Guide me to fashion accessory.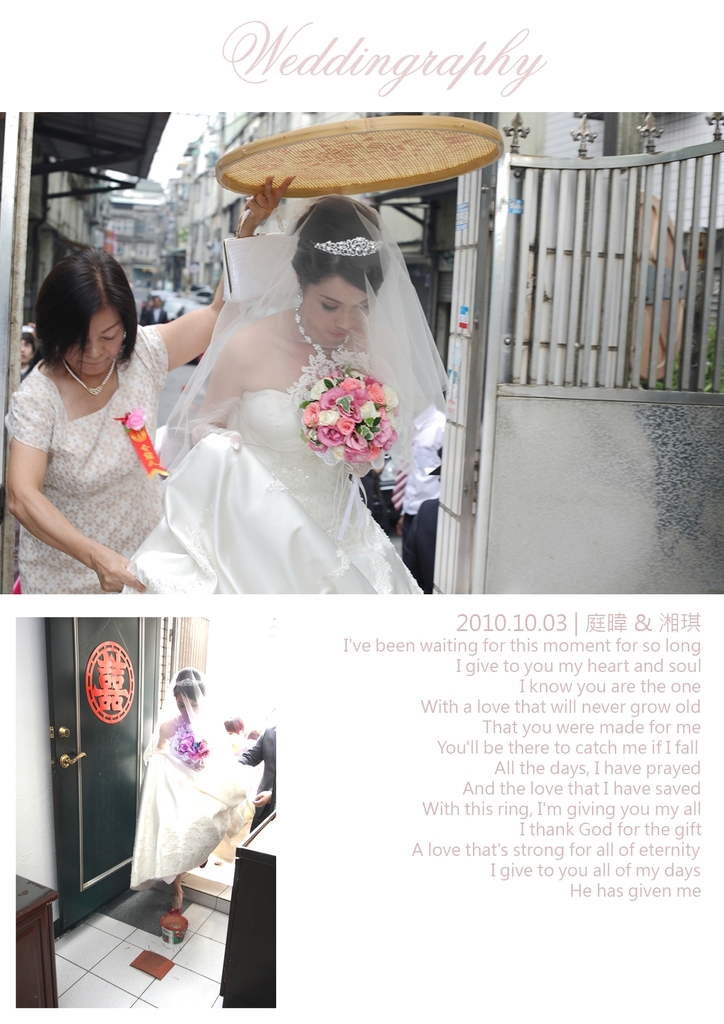
Guidance: region(173, 675, 204, 689).
